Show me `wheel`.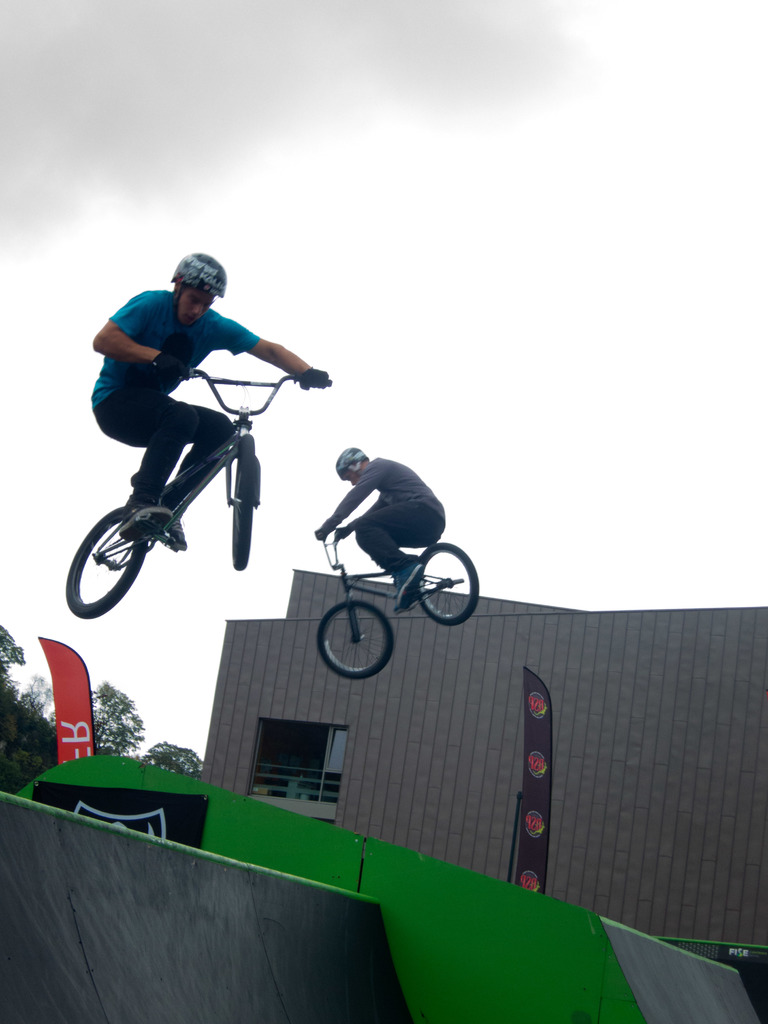
`wheel` is here: 224, 435, 262, 573.
